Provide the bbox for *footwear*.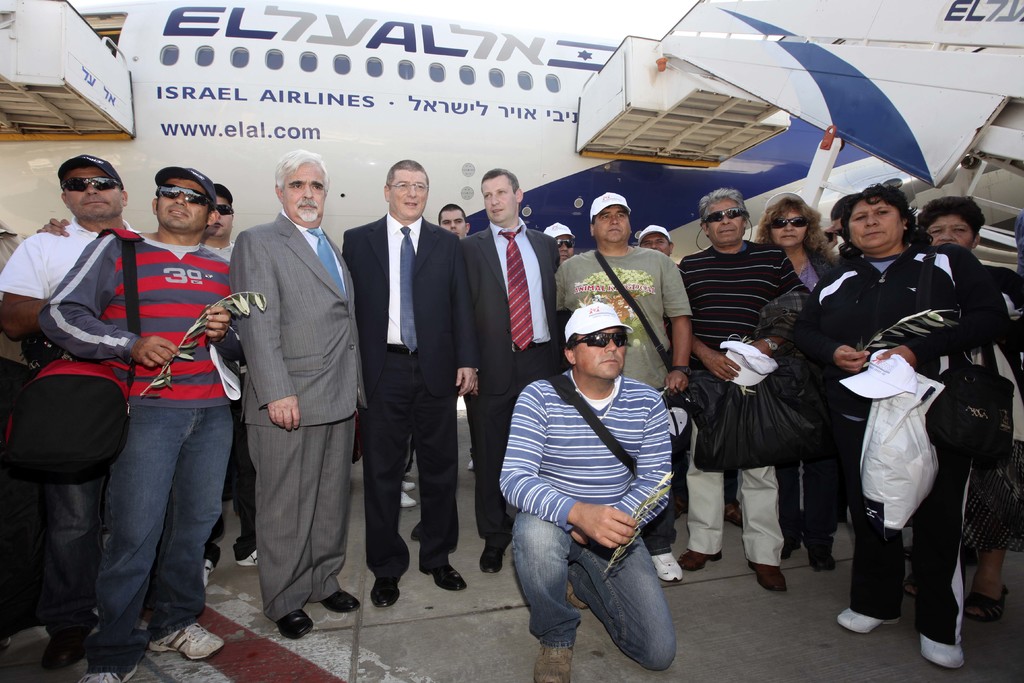
[left=919, top=630, right=965, bottom=674].
